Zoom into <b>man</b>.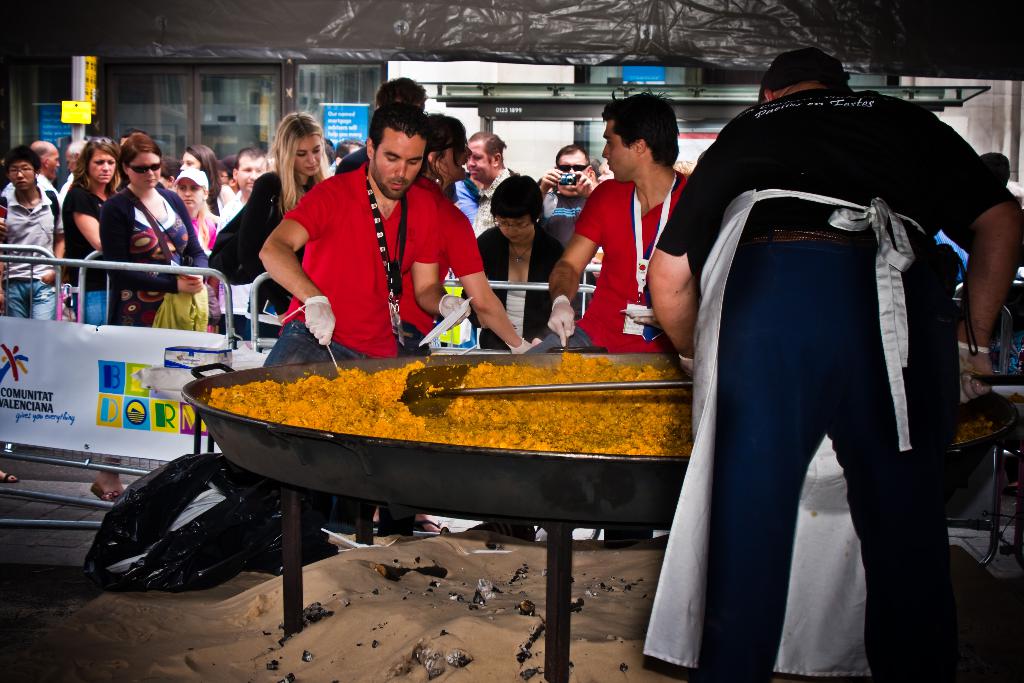
Zoom target: BBox(467, 83, 698, 547).
